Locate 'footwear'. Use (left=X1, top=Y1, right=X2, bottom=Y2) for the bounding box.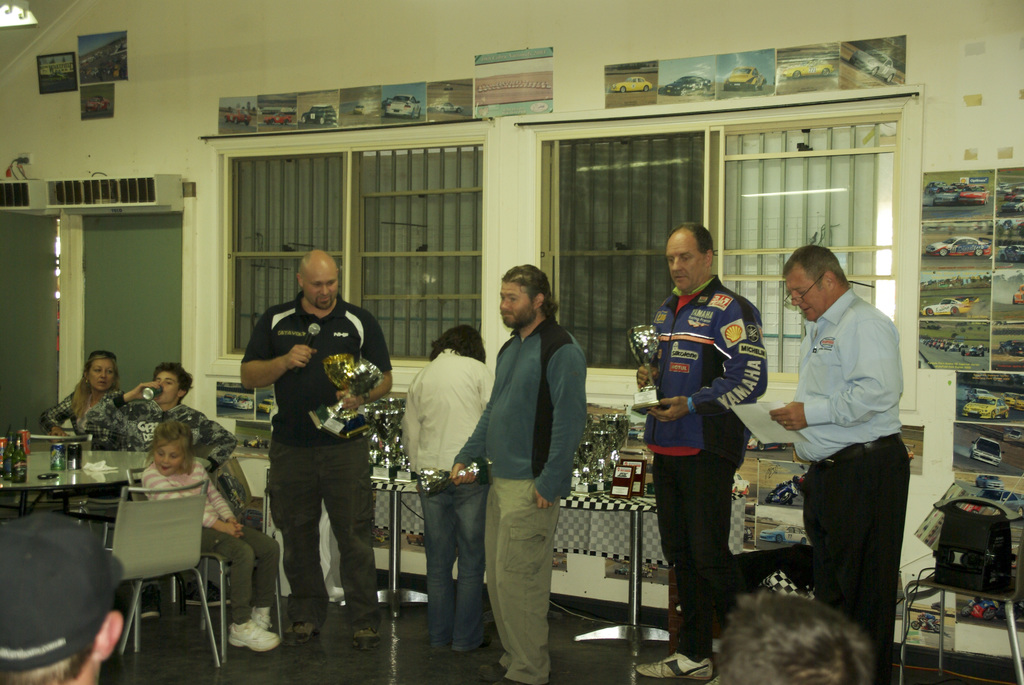
(left=350, top=617, right=383, bottom=648).
